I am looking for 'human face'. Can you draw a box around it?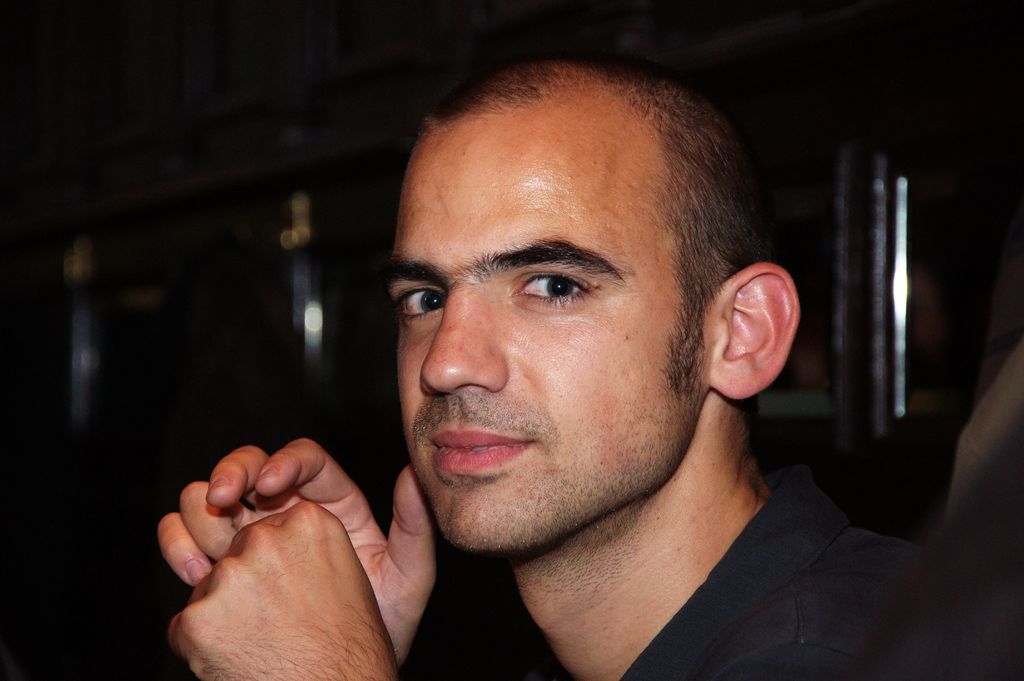
Sure, the bounding box is bbox=(387, 129, 716, 548).
